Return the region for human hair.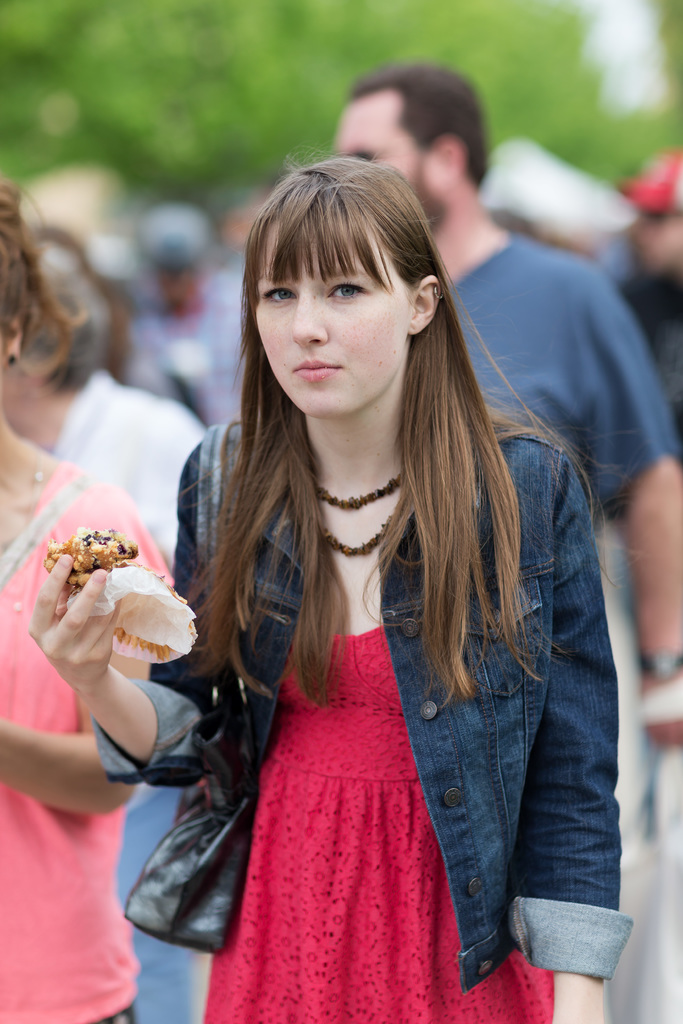
0, 163, 78, 390.
